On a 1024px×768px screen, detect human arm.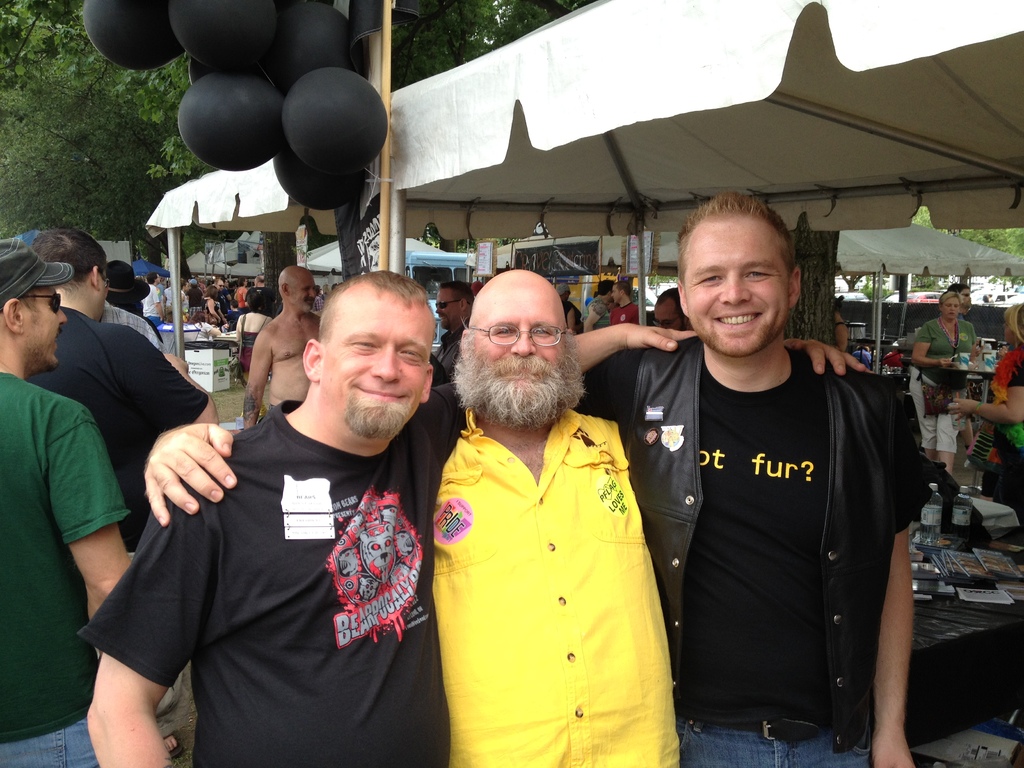
<region>154, 284, 165, 316</region>.
